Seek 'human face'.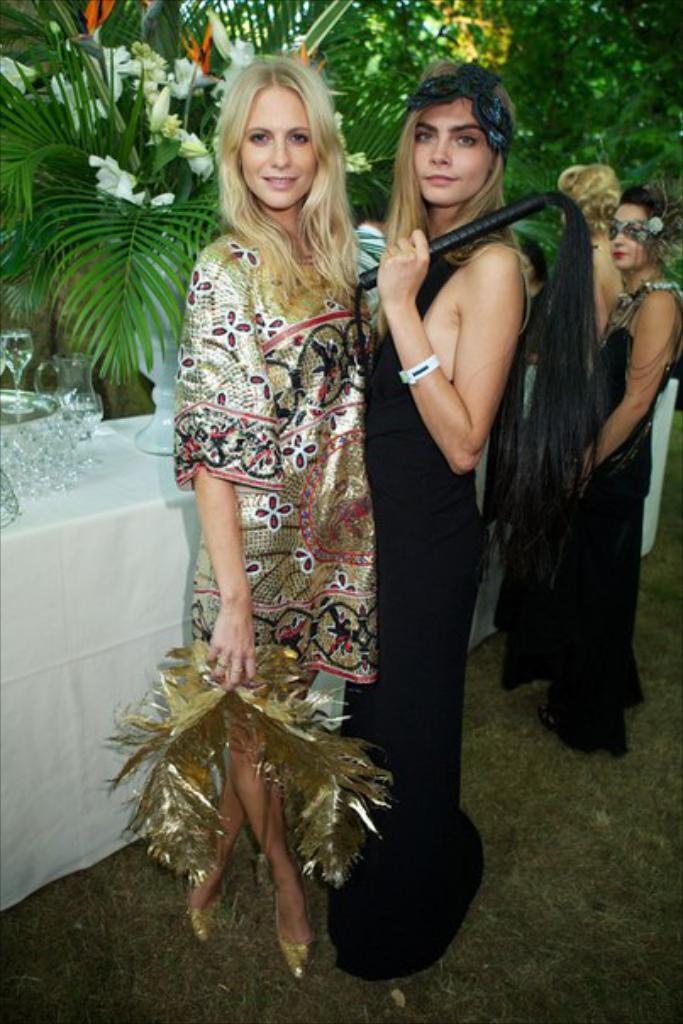
(left=242, top=88, right=324, bottom=207).
